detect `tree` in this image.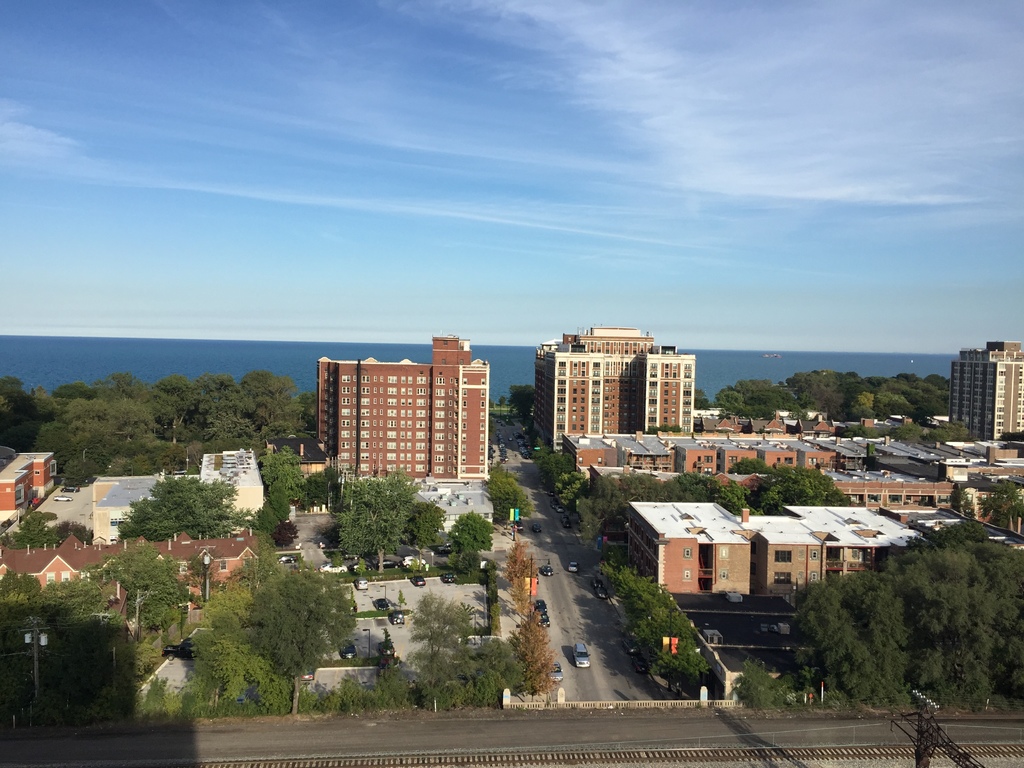
Detection: (257, 445, 321, 524).
